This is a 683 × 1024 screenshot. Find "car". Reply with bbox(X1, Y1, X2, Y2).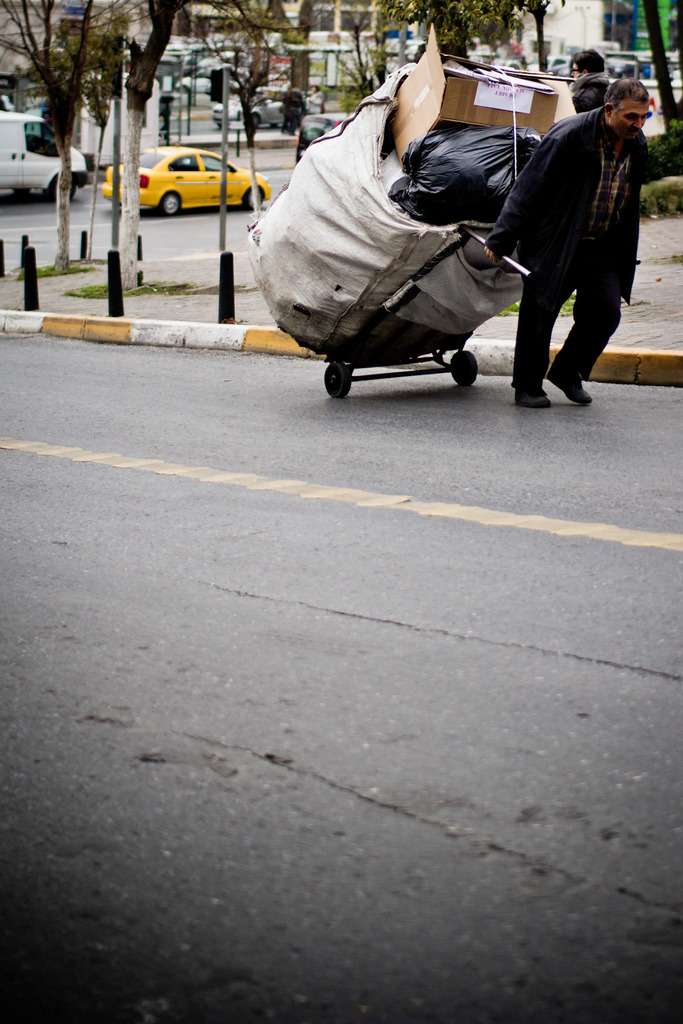
bbox(136, 132, 265, 207).
